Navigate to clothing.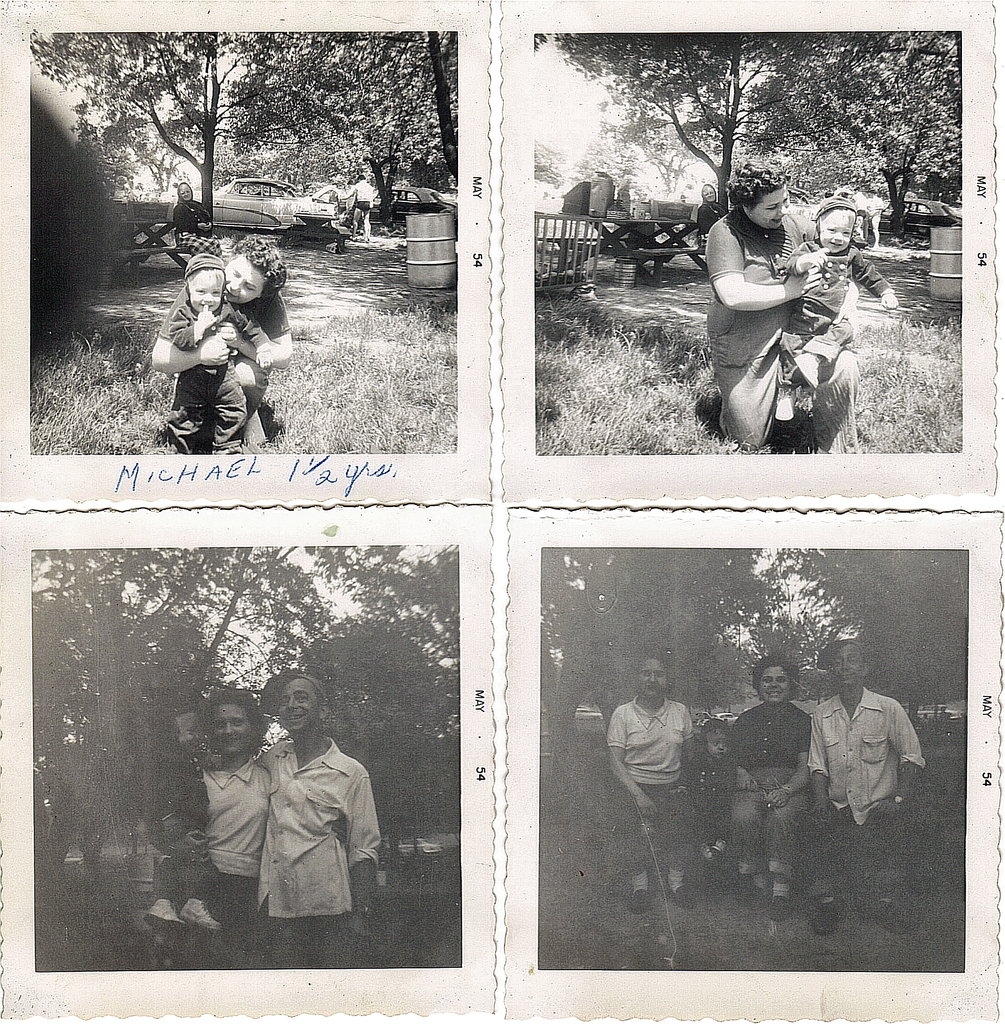
Navigation target: 171, 195, 218, 252.
